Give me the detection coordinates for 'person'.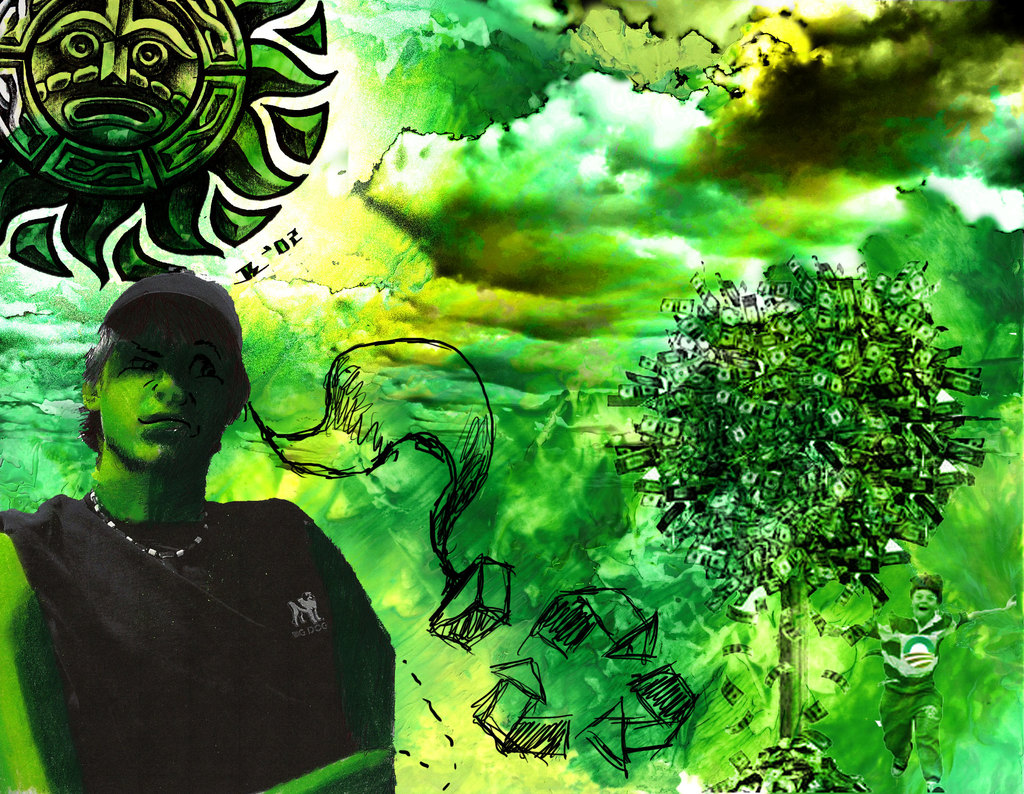
select_region(851, 573, 1022, 790).
